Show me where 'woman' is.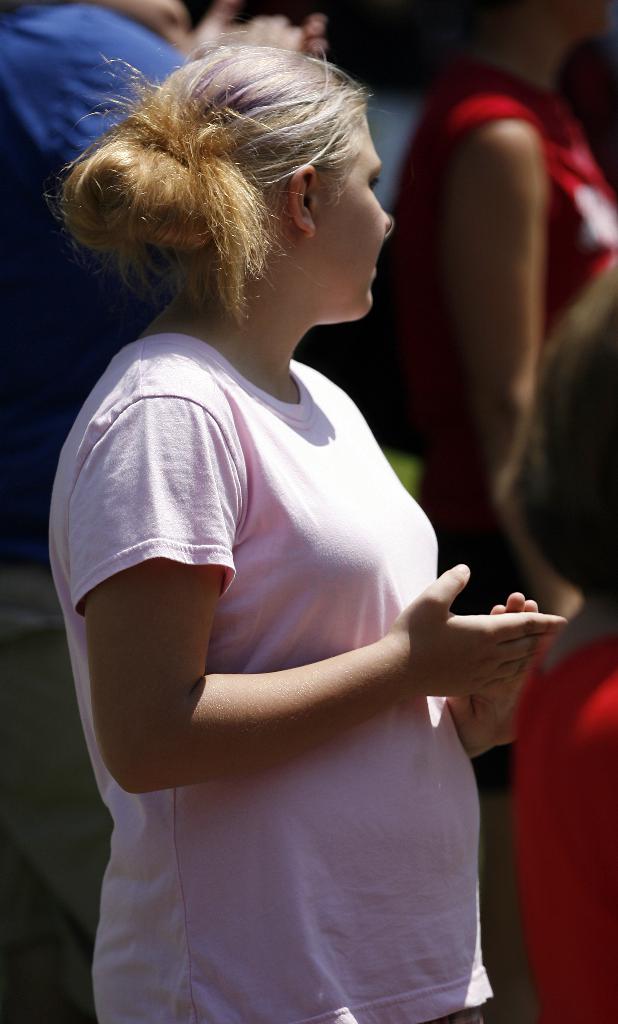
'woman' is at x1=46, y1=36, x2=570, y2=1023.
